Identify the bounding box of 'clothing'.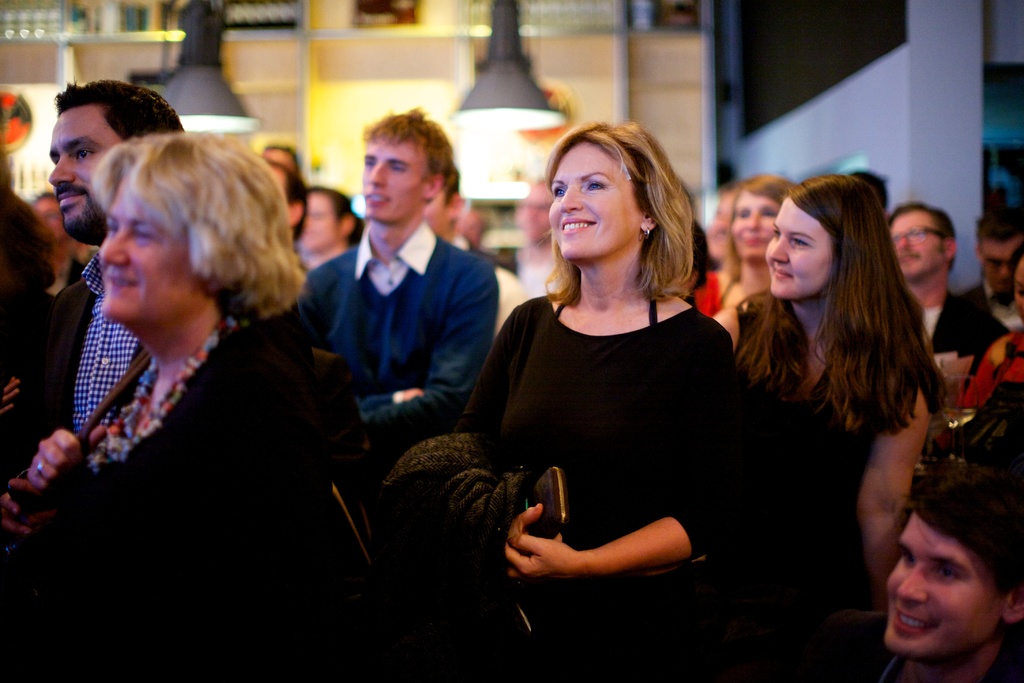
bbox=[957, 325, 1023, 409].
